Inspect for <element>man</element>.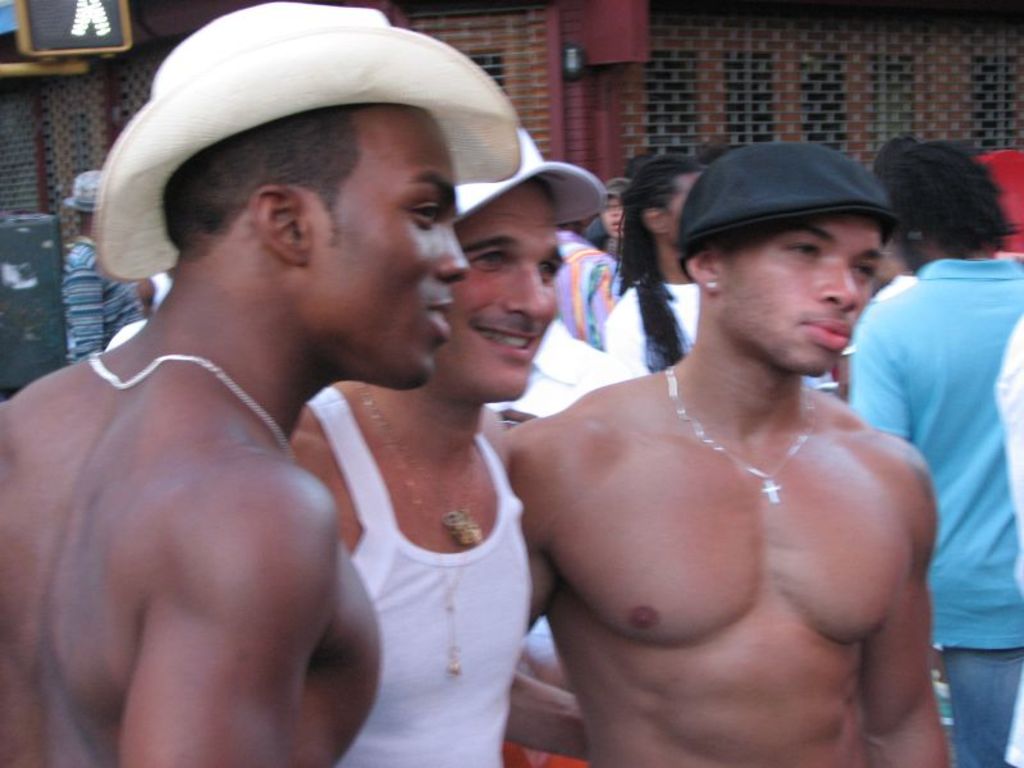
Inspection: region(484, 132, 960, 728).
